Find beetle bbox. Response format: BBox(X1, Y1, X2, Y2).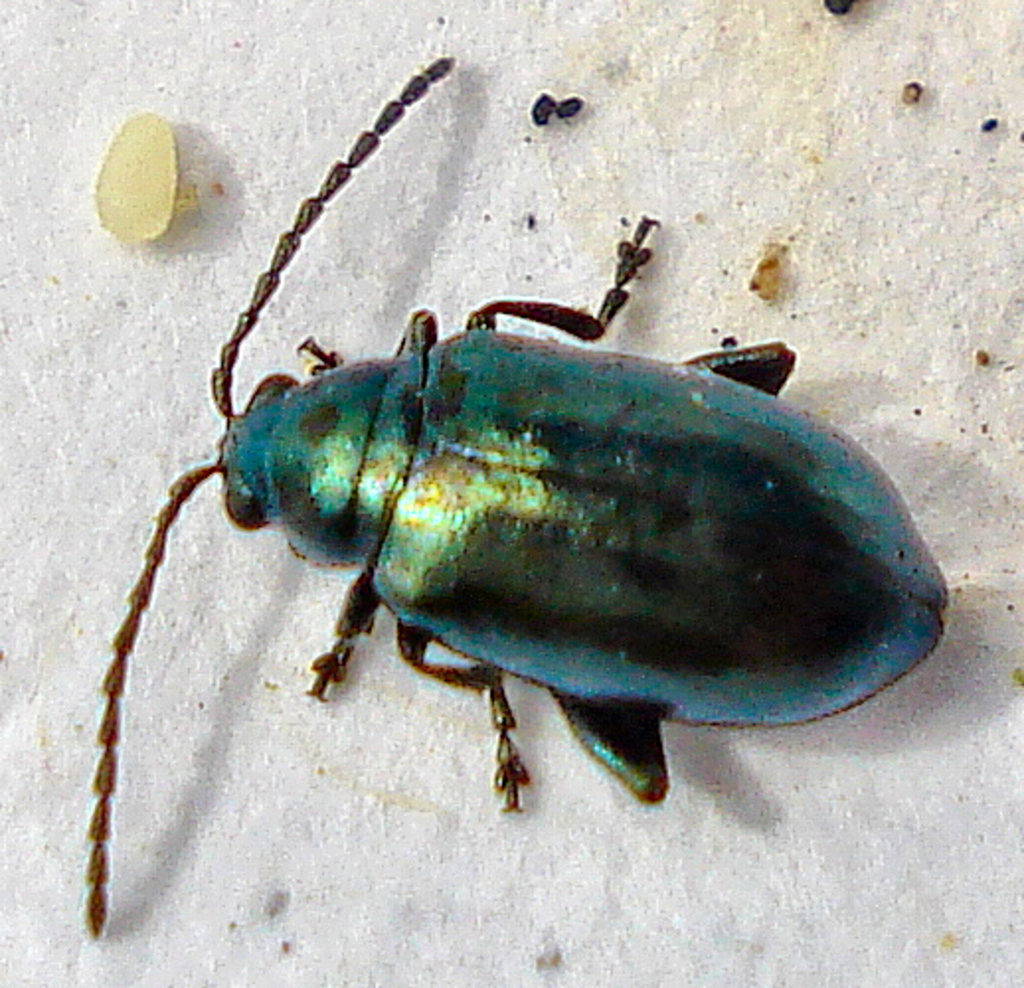
BBox(91, 59, 961, 937).
